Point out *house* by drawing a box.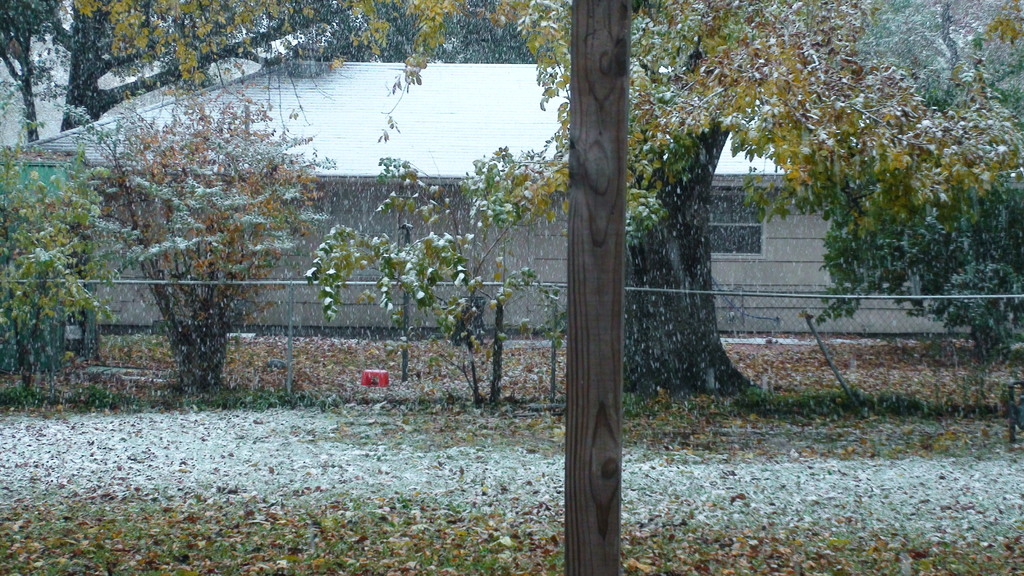
(24, 62, 1023, 337).
